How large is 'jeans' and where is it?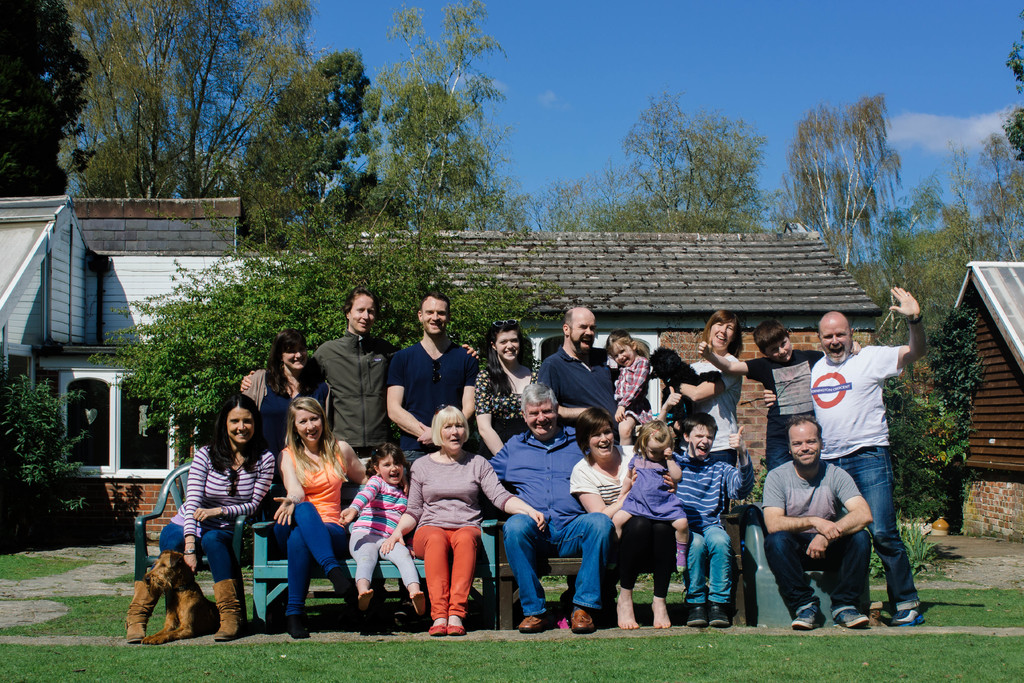
Bounding box: <bbox>765, 525, 872, 620</bbox>.
